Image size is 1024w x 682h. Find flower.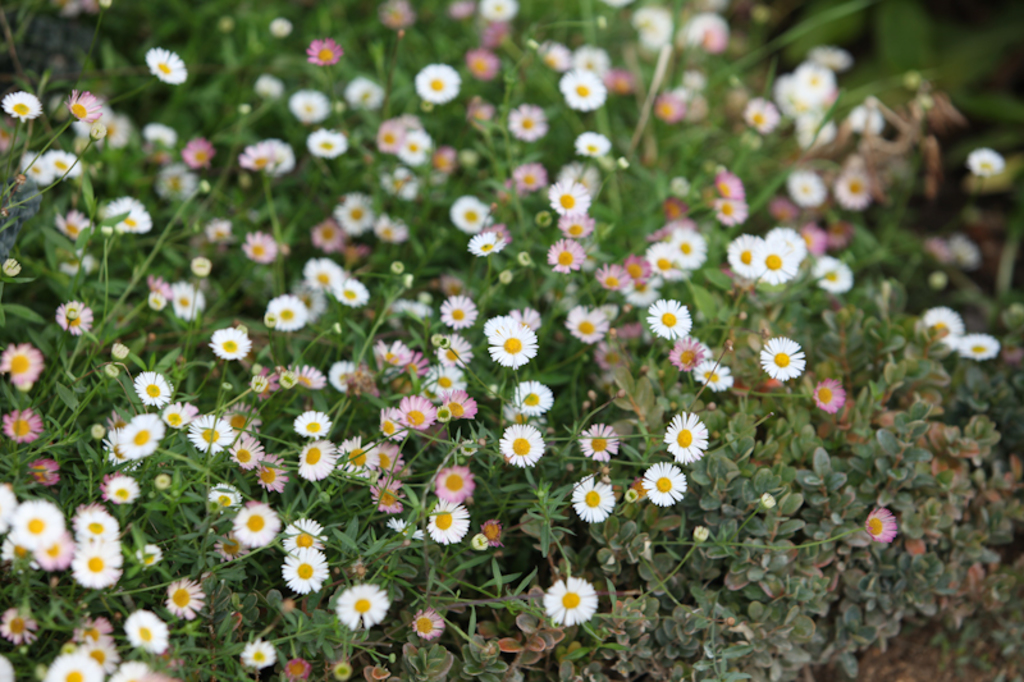
l=224, t=403, r=262, b=434.
